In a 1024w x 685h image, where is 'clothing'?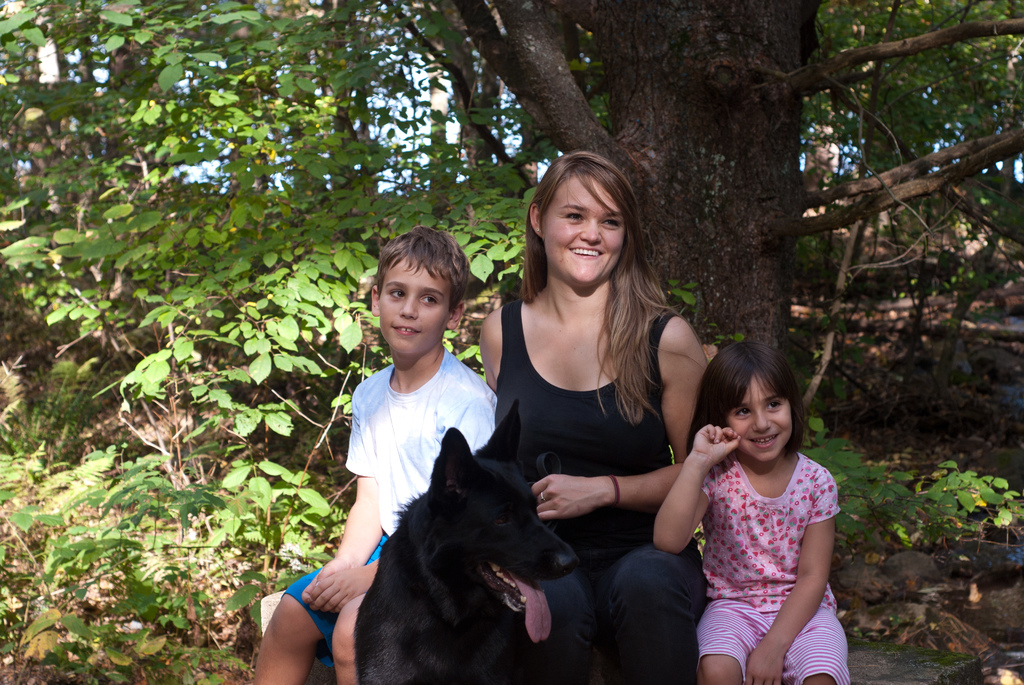
Rect(283, 535, 388, 659).
